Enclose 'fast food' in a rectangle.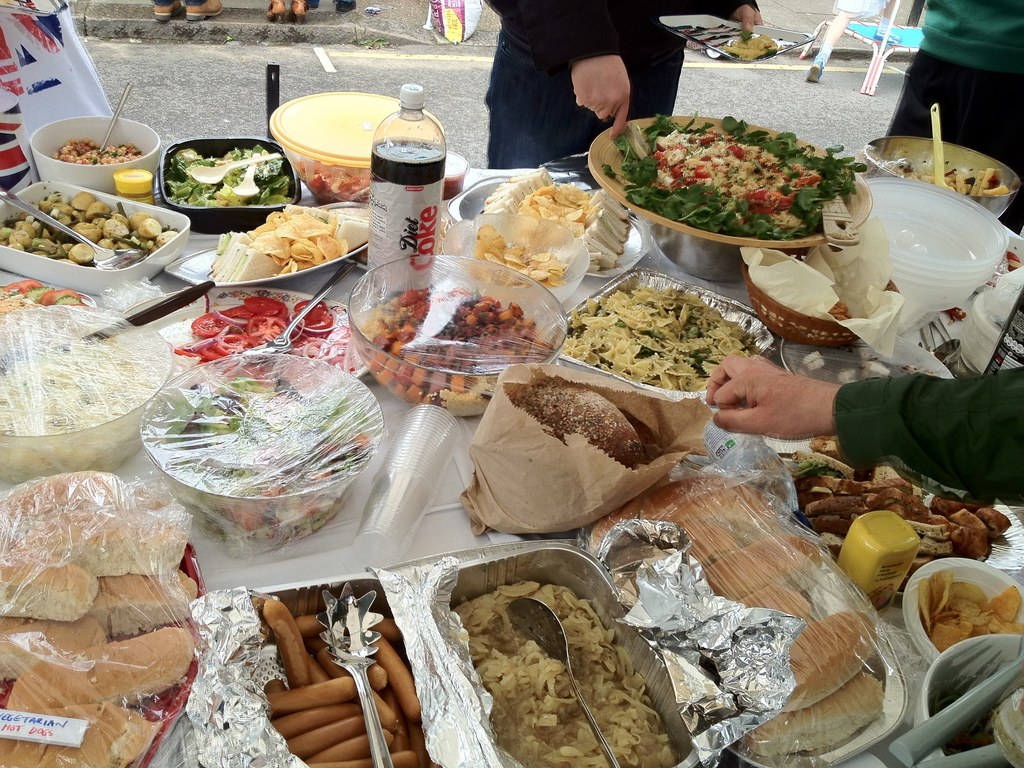
{"x1": 375, "y1": 618, "x2": 403, "y2": 636}.
